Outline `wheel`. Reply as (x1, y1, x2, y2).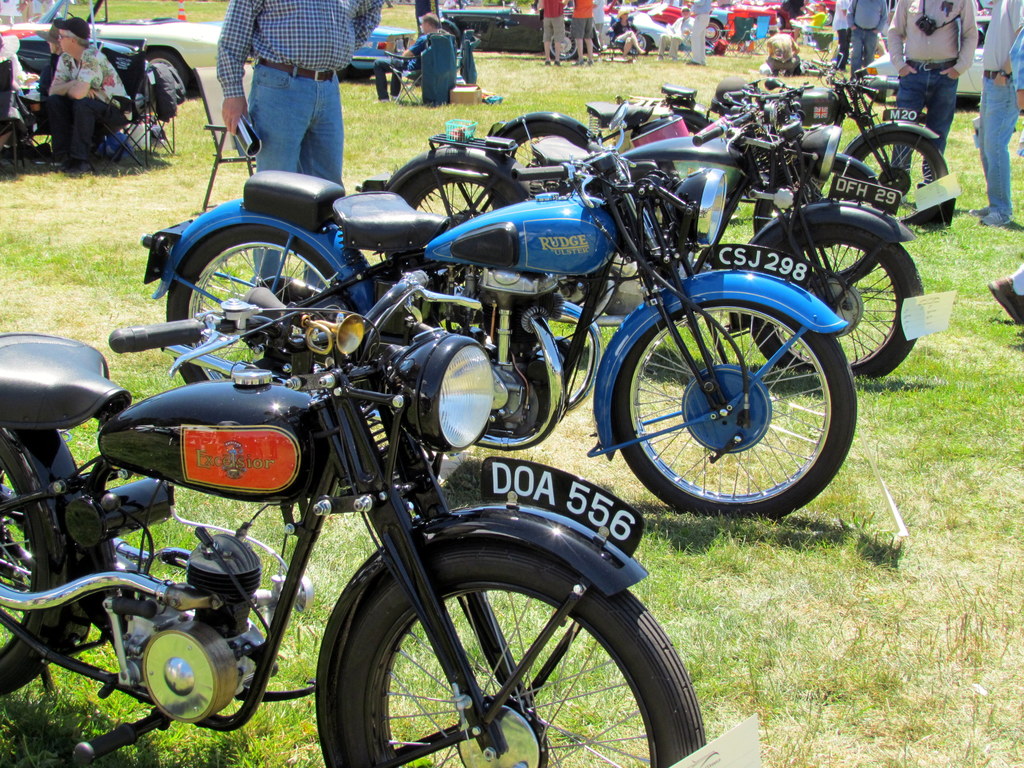
(750, 222, 925, 376).
